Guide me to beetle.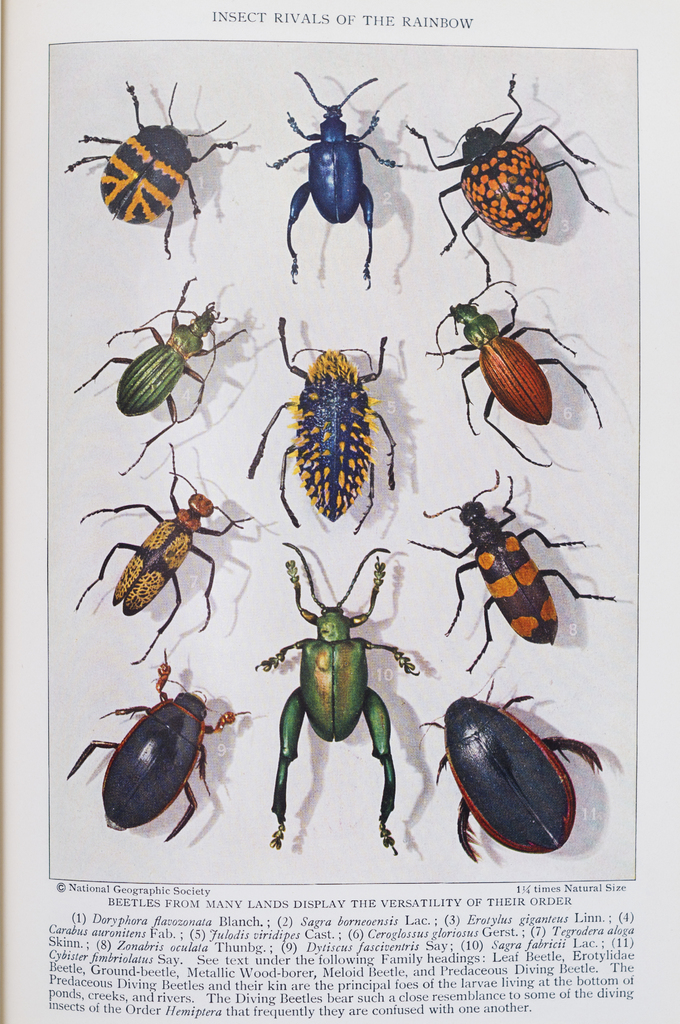
Guidance: 248, 547, 420, 860.
